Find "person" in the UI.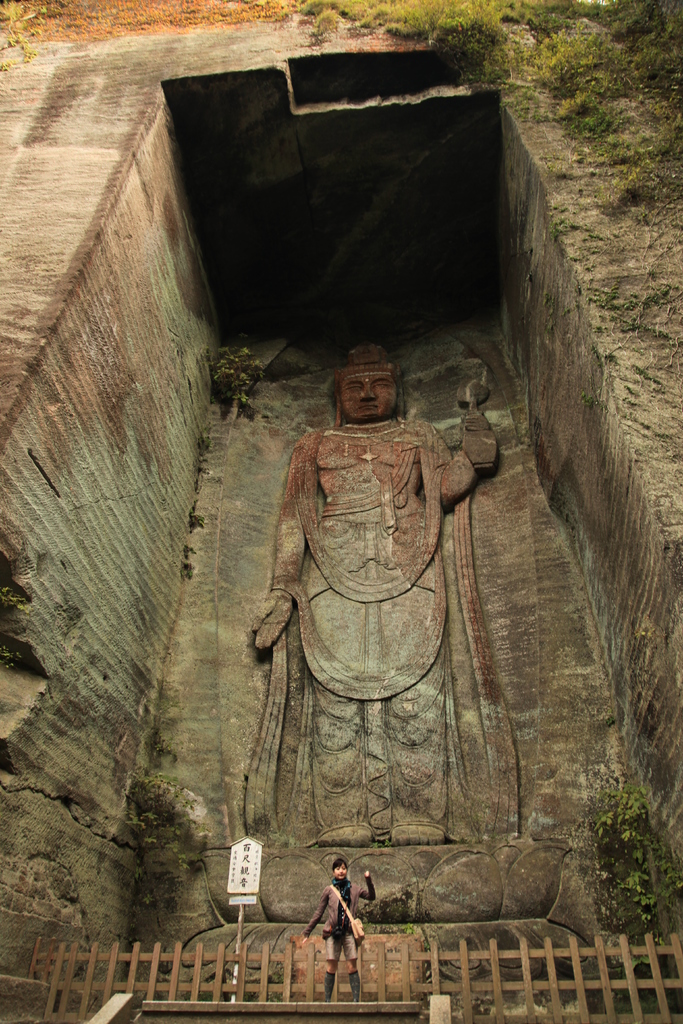
UI element at bbox=[294, 851, 378, 1005].
